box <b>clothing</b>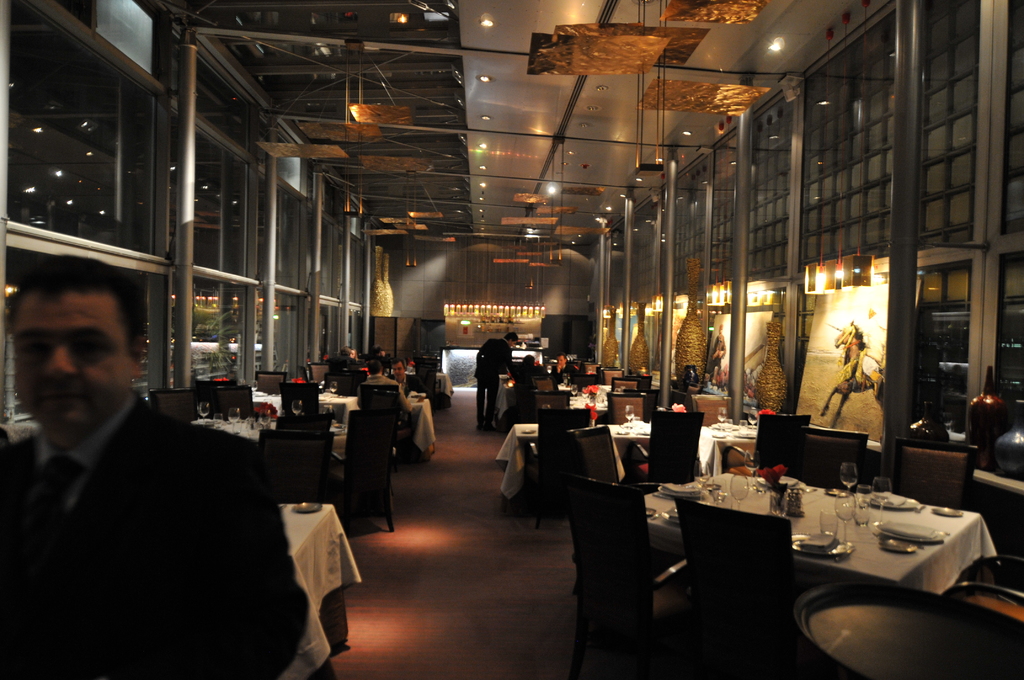
<region>323, 354, 362, 387</region>
